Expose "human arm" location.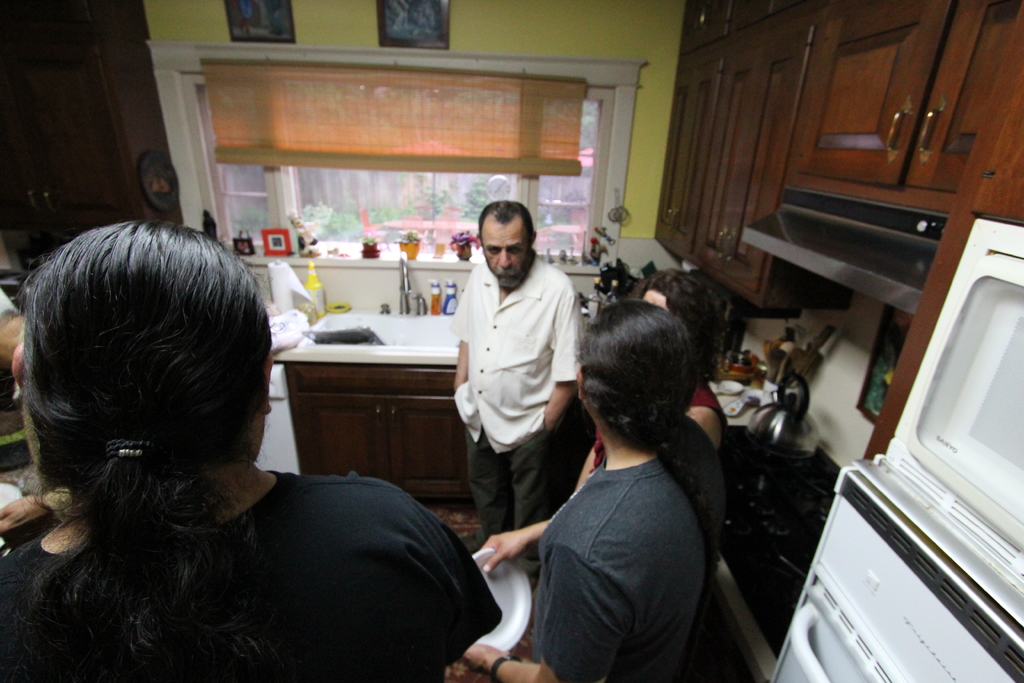
Exposed at region(540, 277, 587, 427).
